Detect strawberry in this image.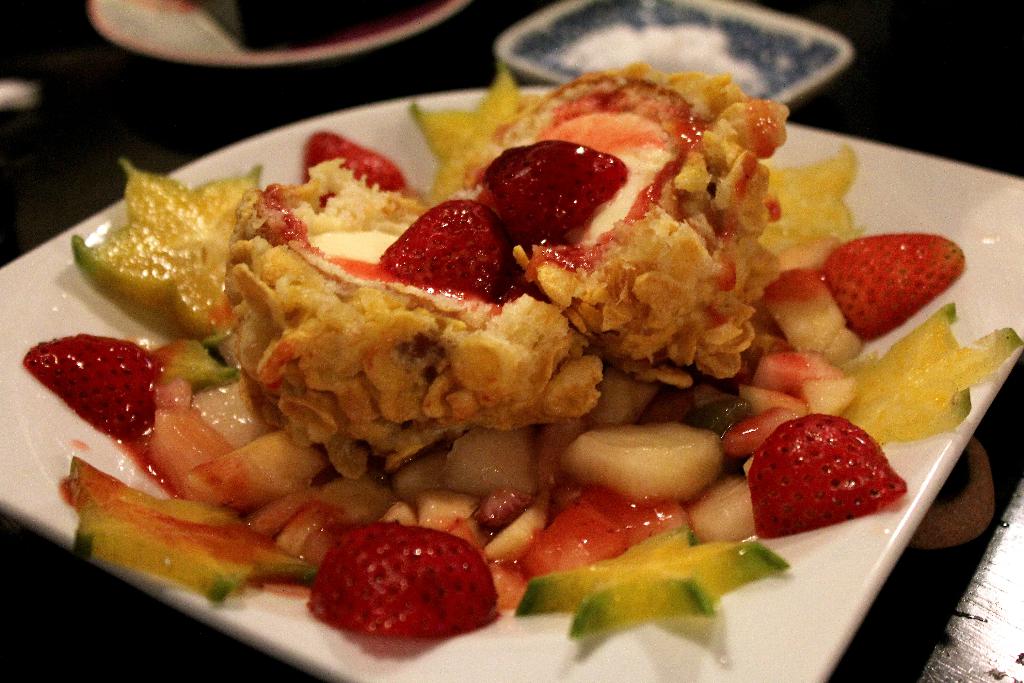
Detection: bbox(752, 413, 908, 539).
